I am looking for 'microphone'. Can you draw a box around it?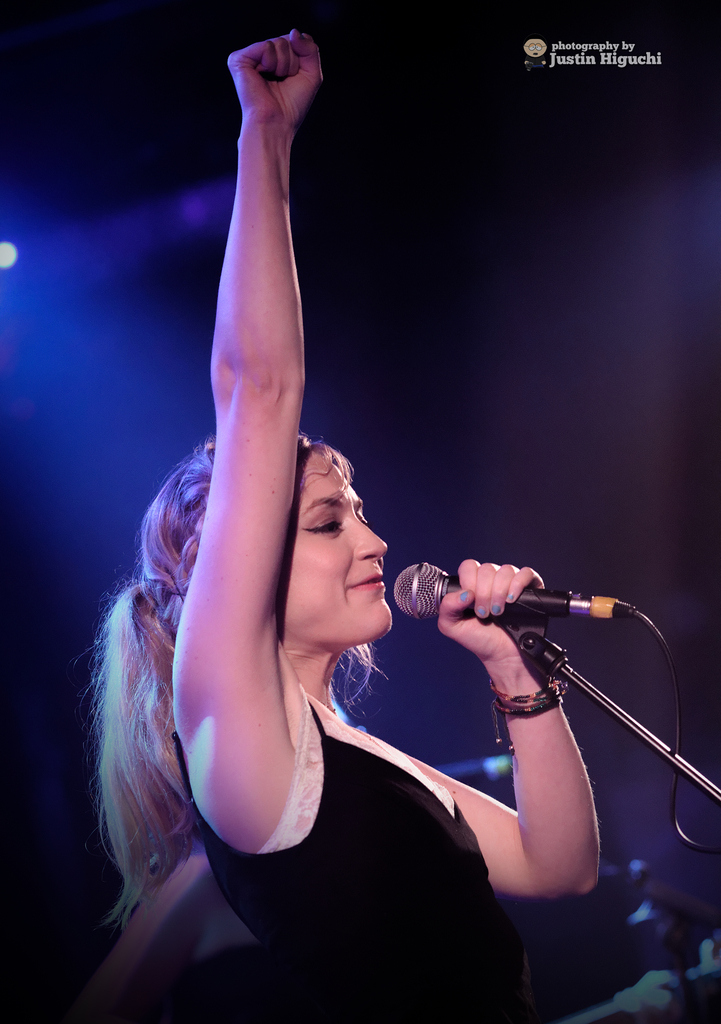
Sure, the bounding box is 385/556/672/638.
